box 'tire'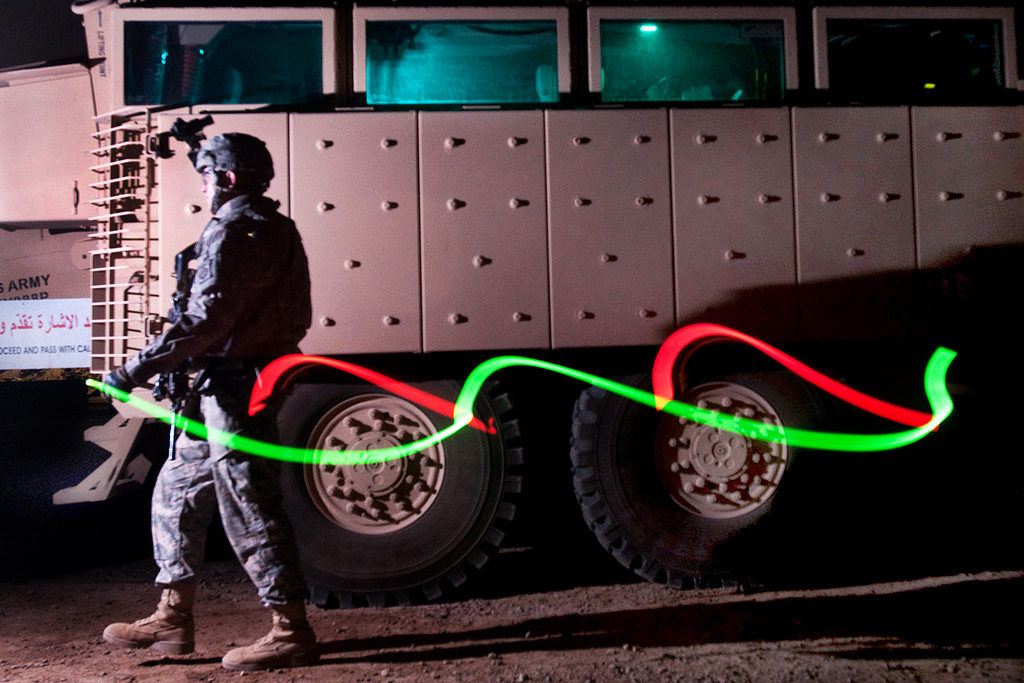
pyautogui.locateOnScreen(255, 356, 529, 607)
